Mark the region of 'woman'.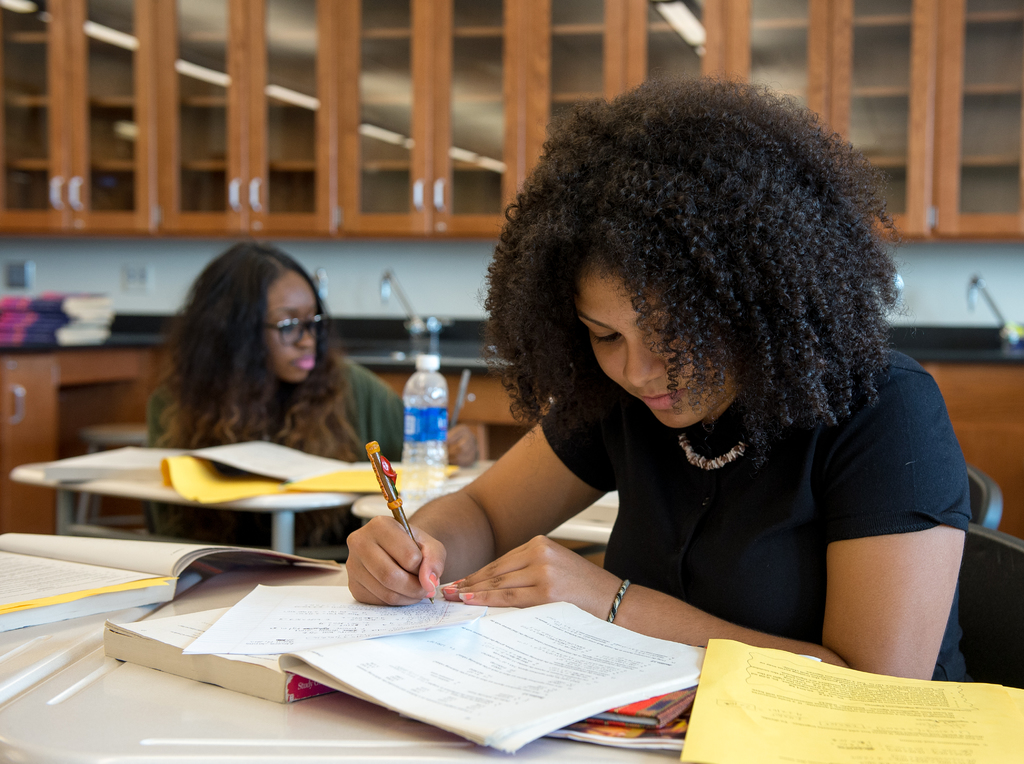
Region: x1=367, y1=72, x2=982, y2=671.
